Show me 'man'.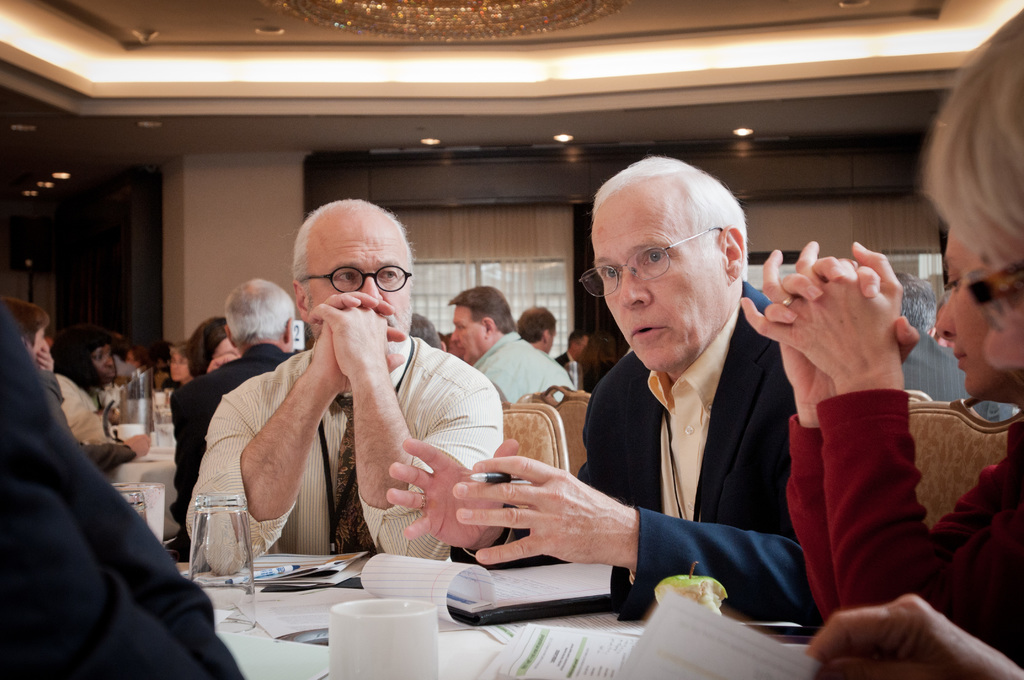
'man' is here: <region>113, 337, 140, 374</region>.
